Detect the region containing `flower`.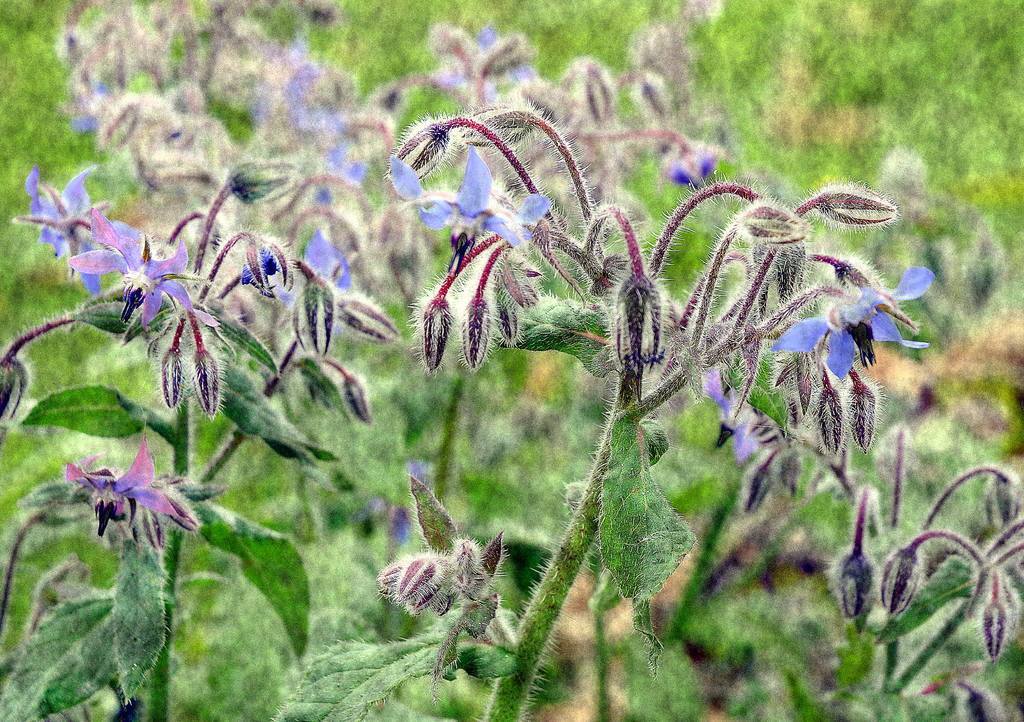
detection(406, 156, 514, 263).
